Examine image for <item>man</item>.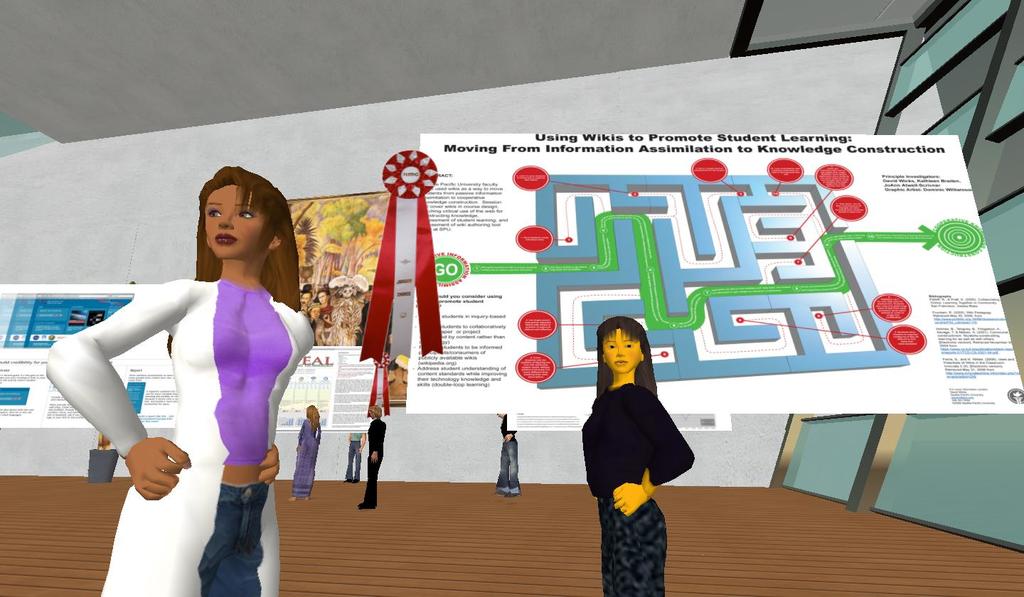
Examination result: [493,411,525,497].
